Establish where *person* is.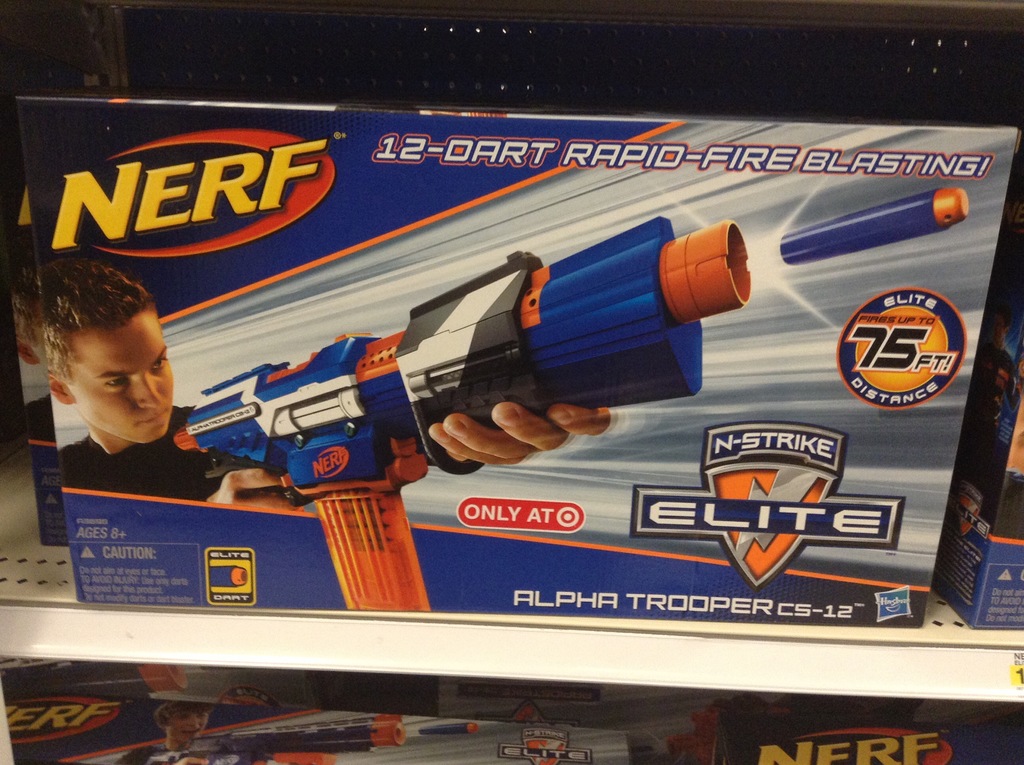
Established at rect(118, 704, 259, 764).
